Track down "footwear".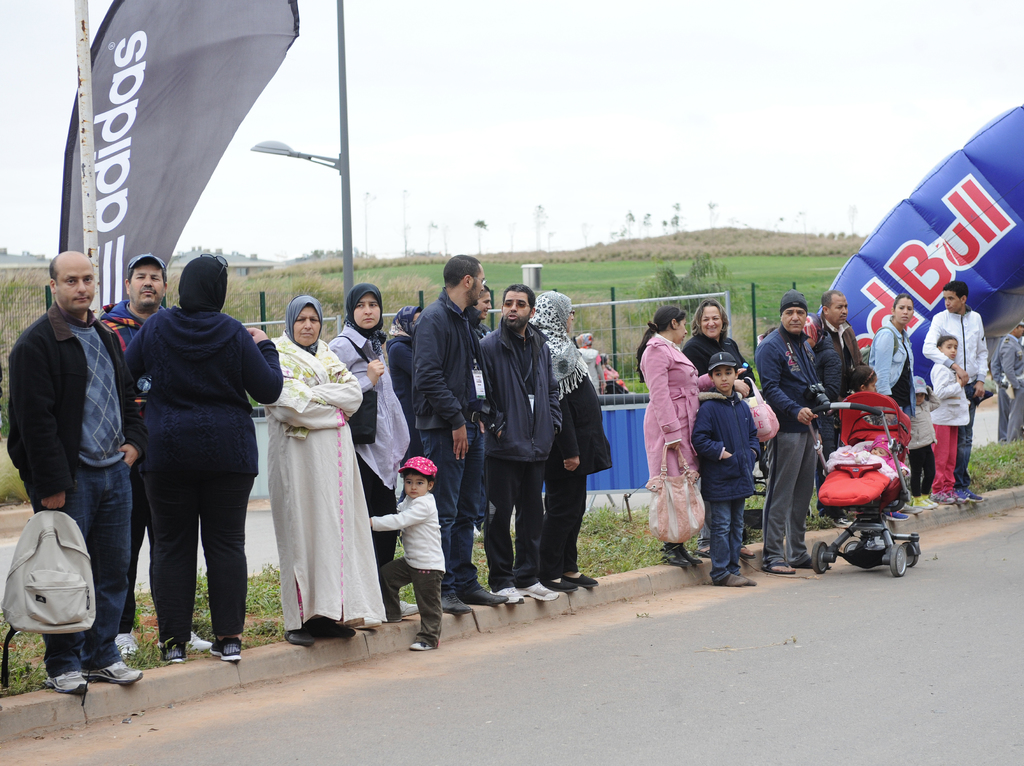
Tracked to select_region(561, 571, 598, 589).
